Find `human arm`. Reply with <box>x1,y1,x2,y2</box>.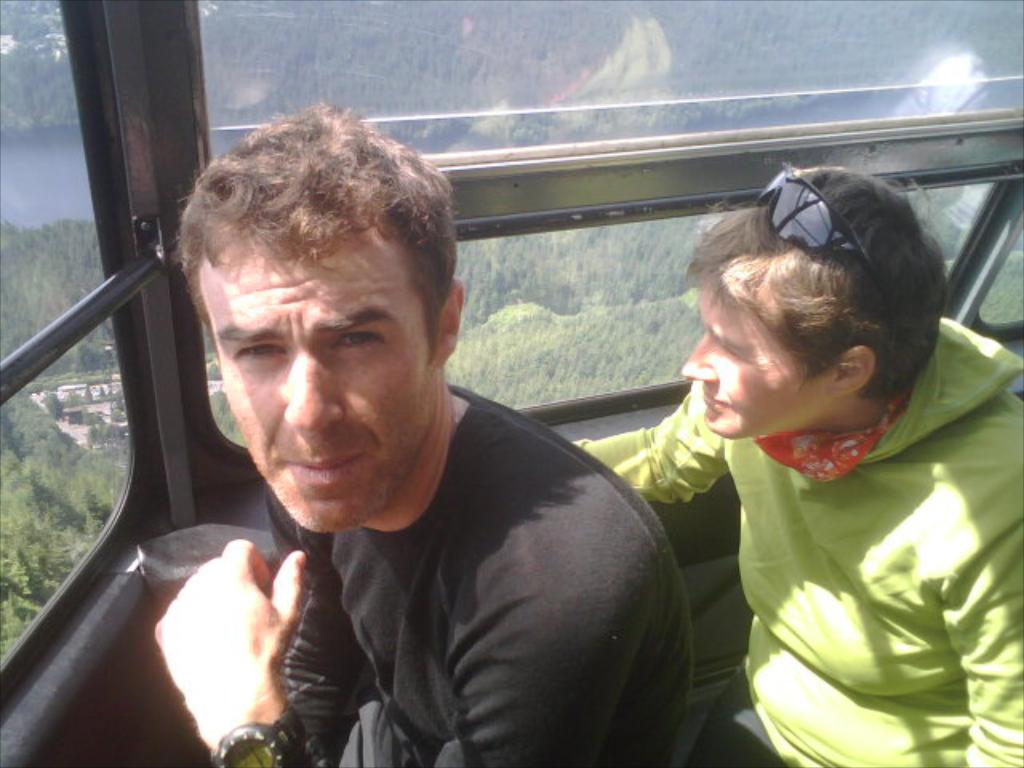
<box>146,510,643,766</box>.
